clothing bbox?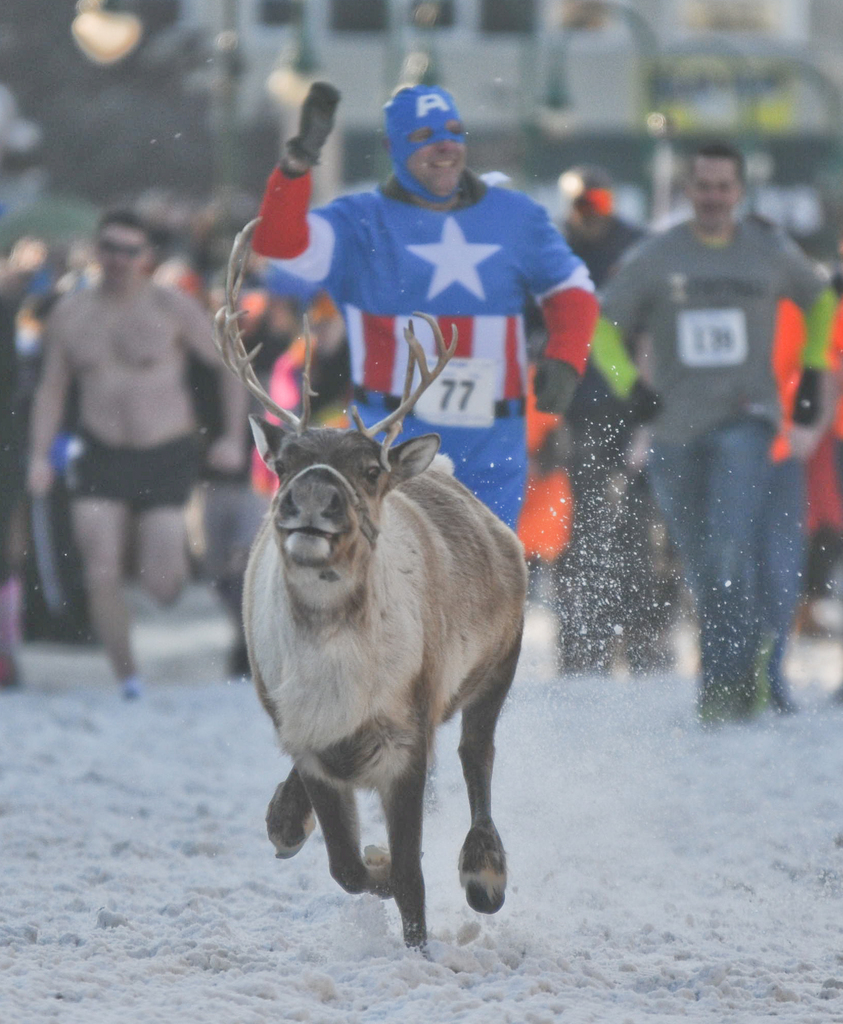
x1=250, y1=165, x2=592, y2=541
